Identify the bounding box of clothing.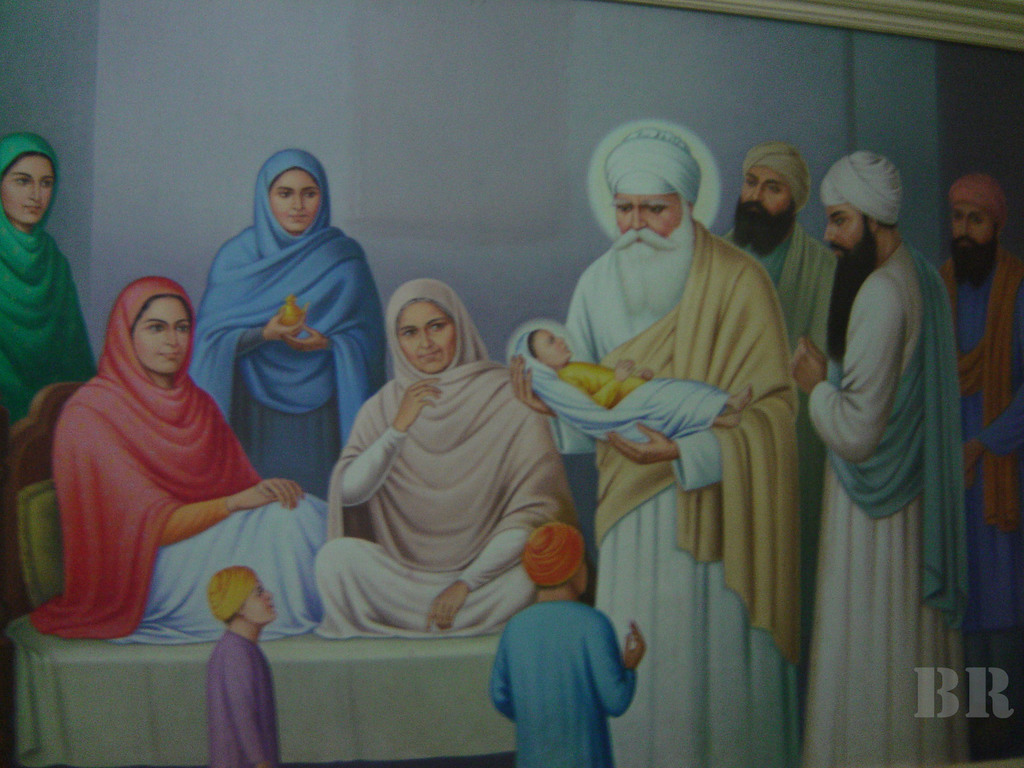
(x1=212, y1=632, x2=283, y2=767).
